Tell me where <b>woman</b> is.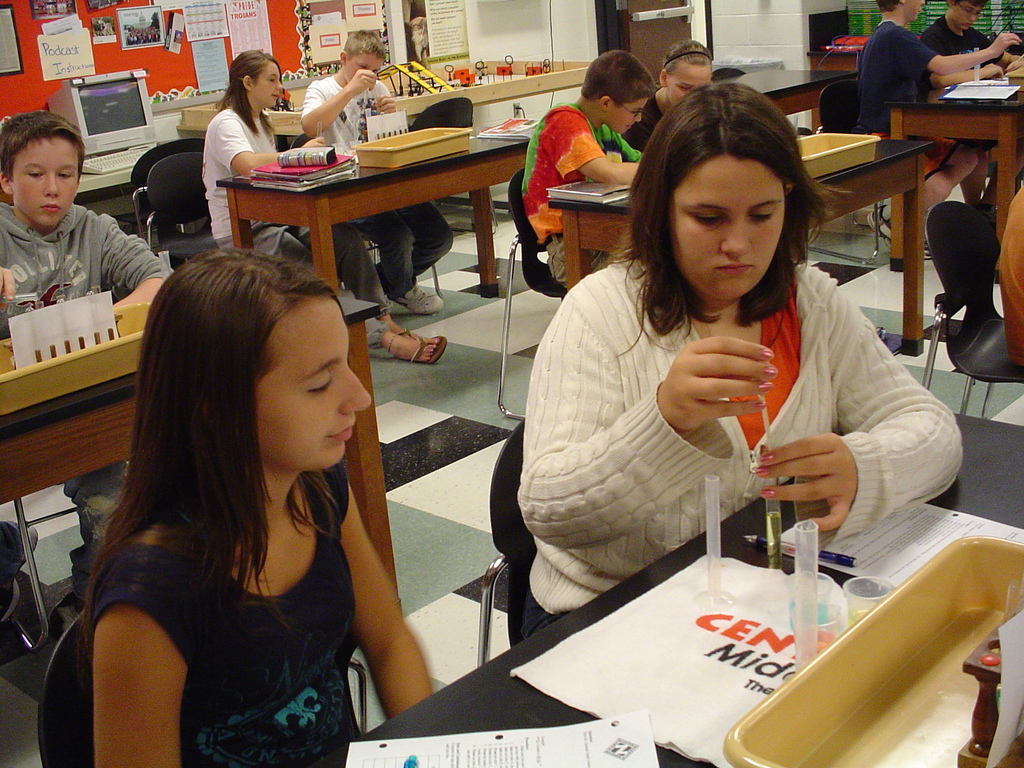
<b>woman</b> is at box(505, 94, 911, 635).
